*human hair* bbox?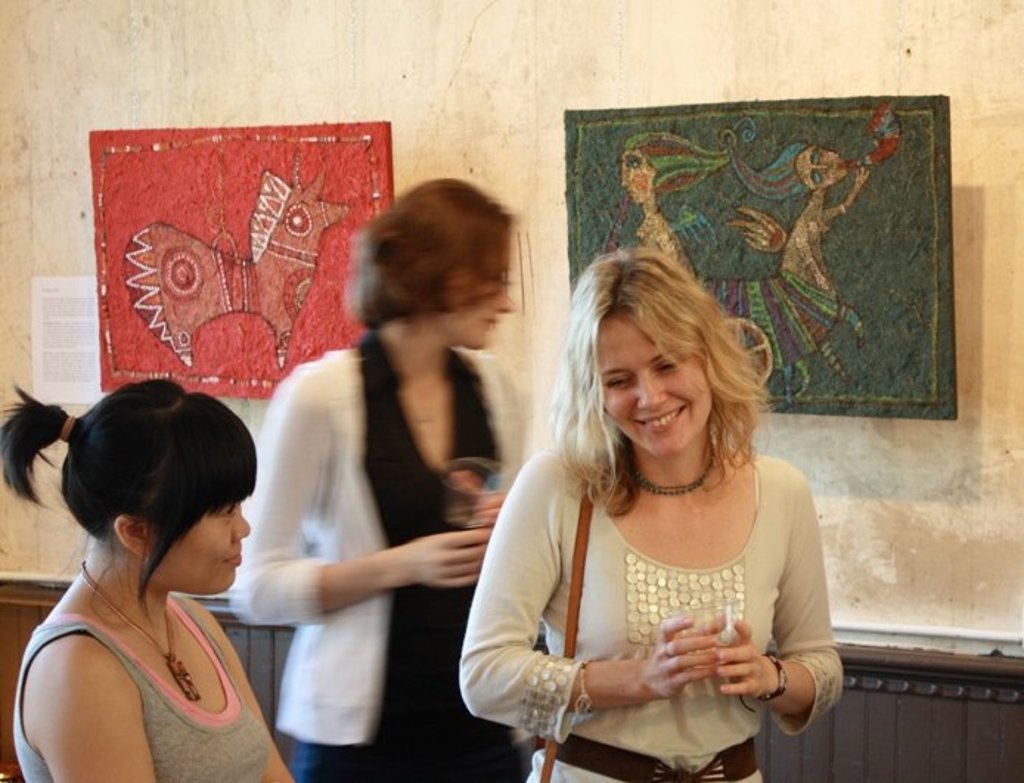
(0,369,254,622)
